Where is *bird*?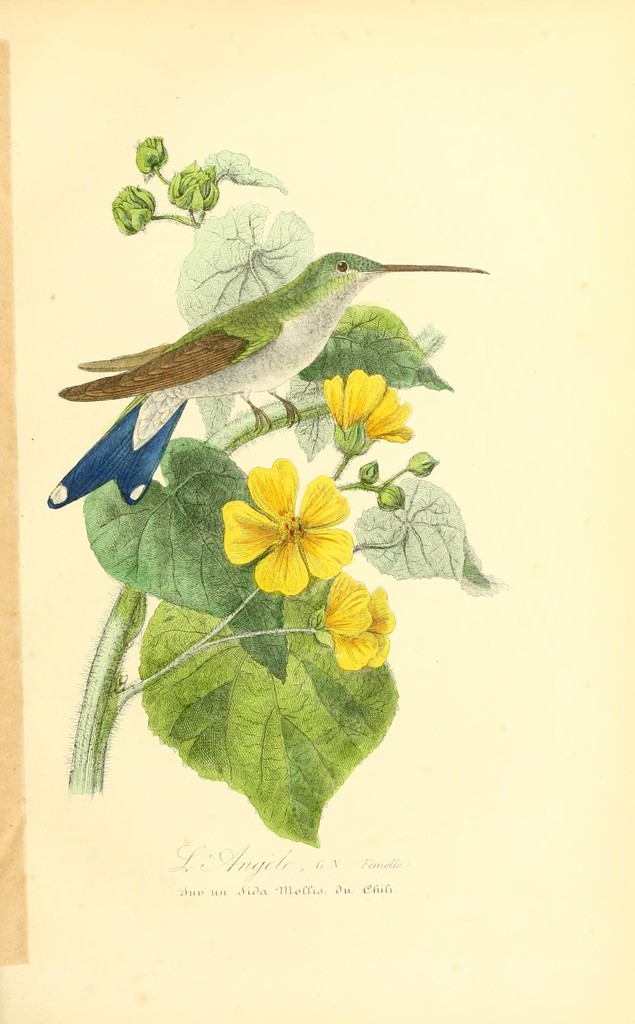
BBox(42, 264, 477, 466).
